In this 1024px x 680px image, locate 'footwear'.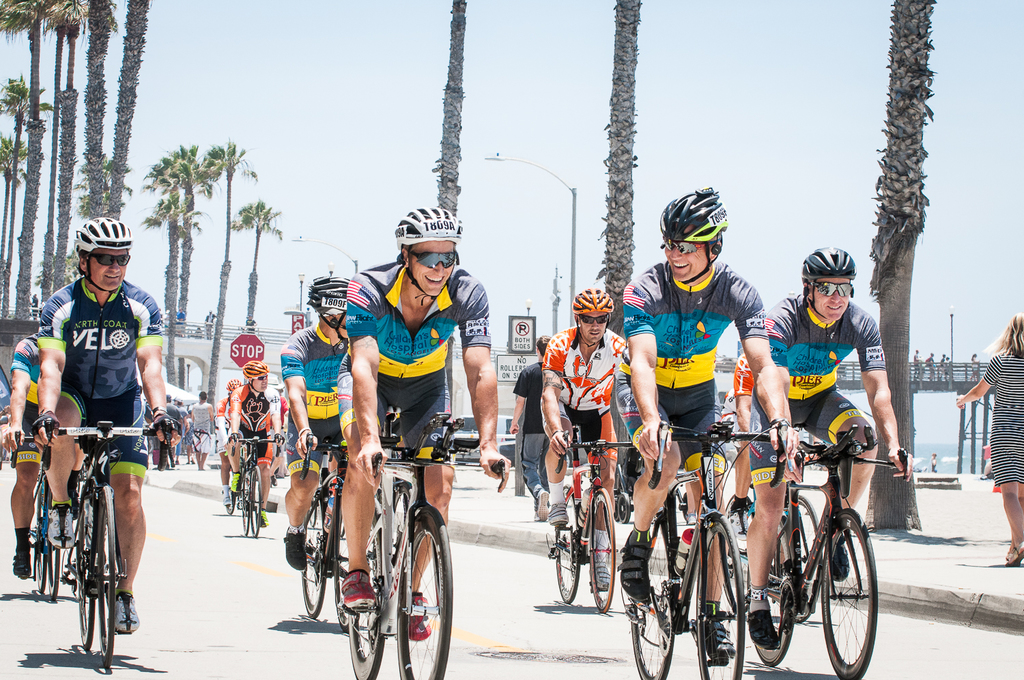
Bounding box: [x1=190, y1=459, x2=197, y2=464].
